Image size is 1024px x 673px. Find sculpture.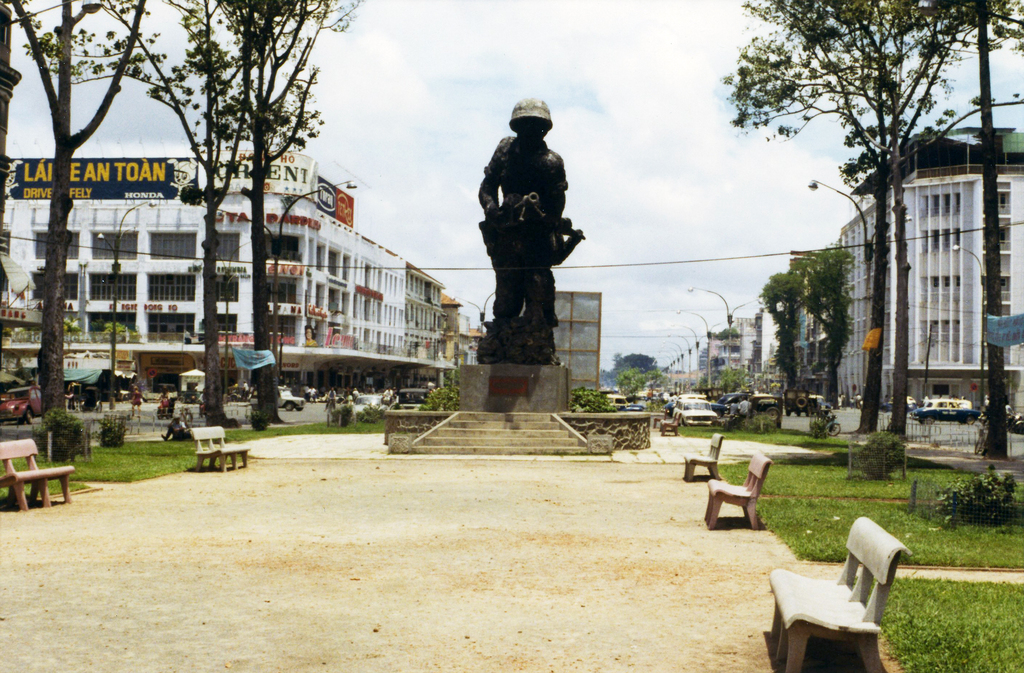
[x1=464, y1=89, x2=591, y2=392].
